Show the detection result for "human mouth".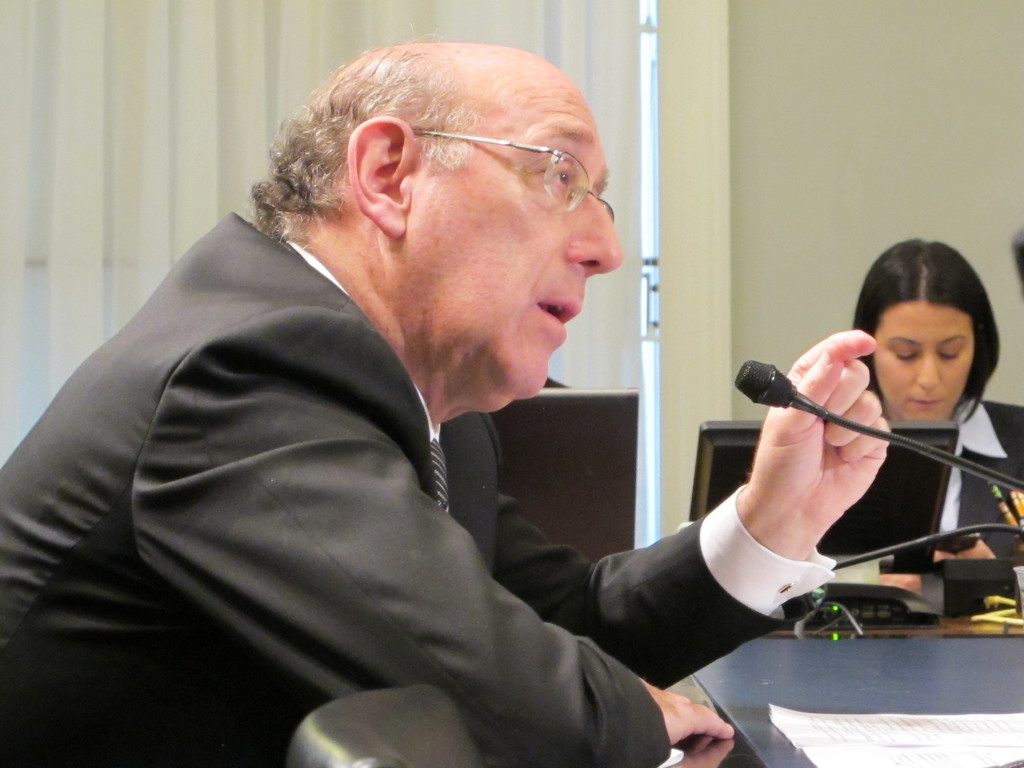
534, 297, 579, 345.
